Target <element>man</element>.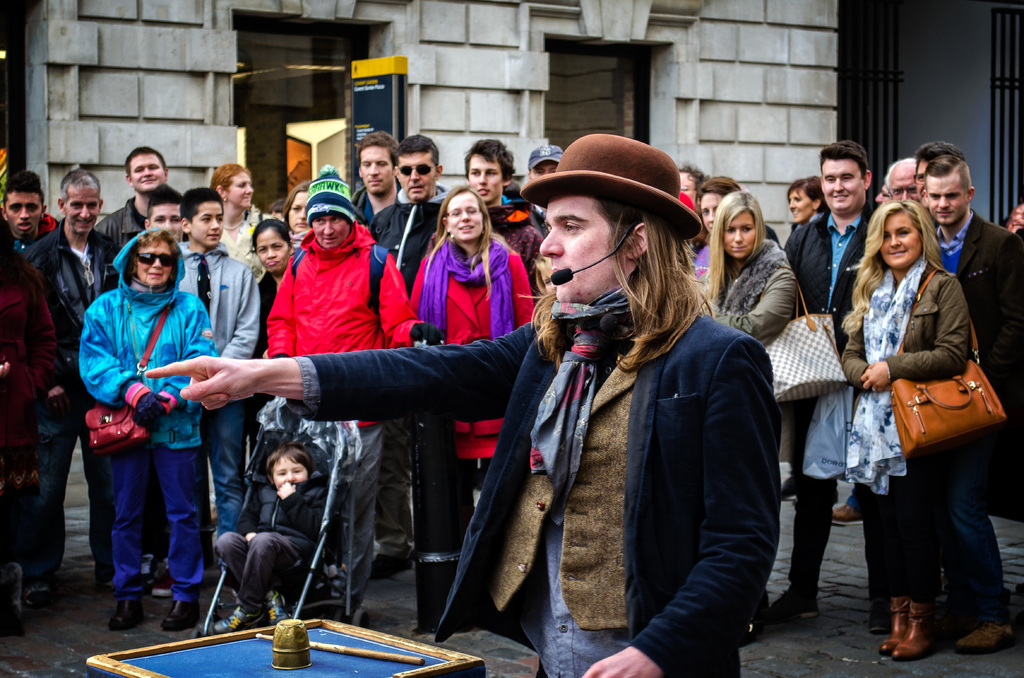
Target region: 349 134 399 229.
